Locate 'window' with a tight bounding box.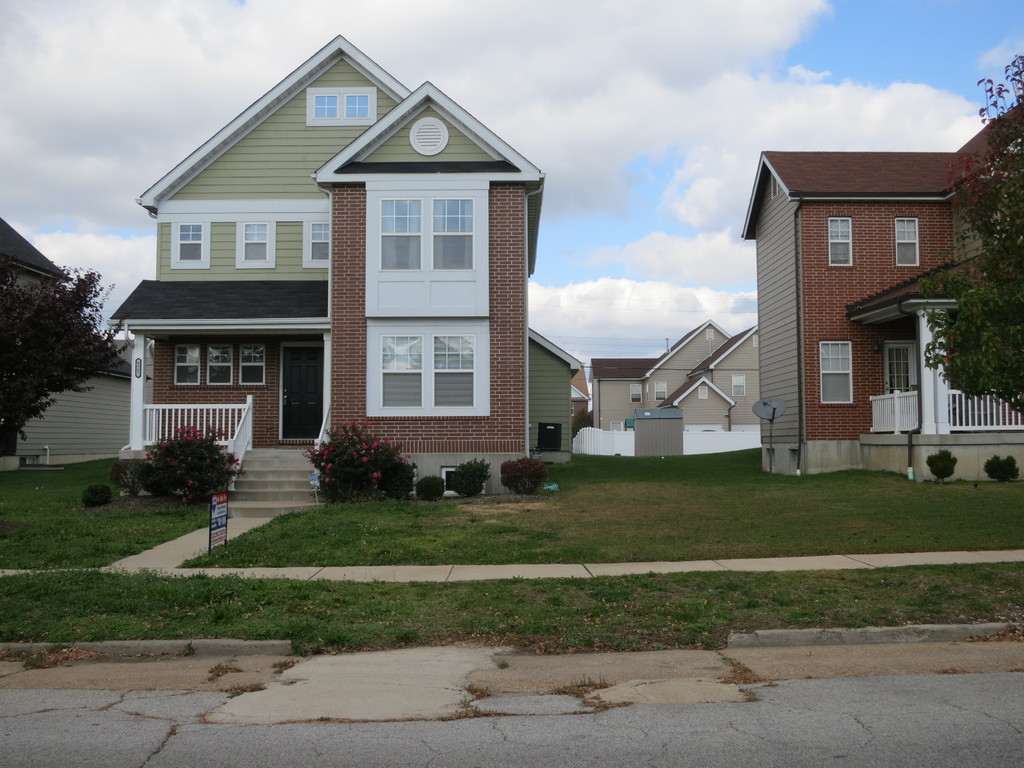
locate(378, 198, 422, 271).
